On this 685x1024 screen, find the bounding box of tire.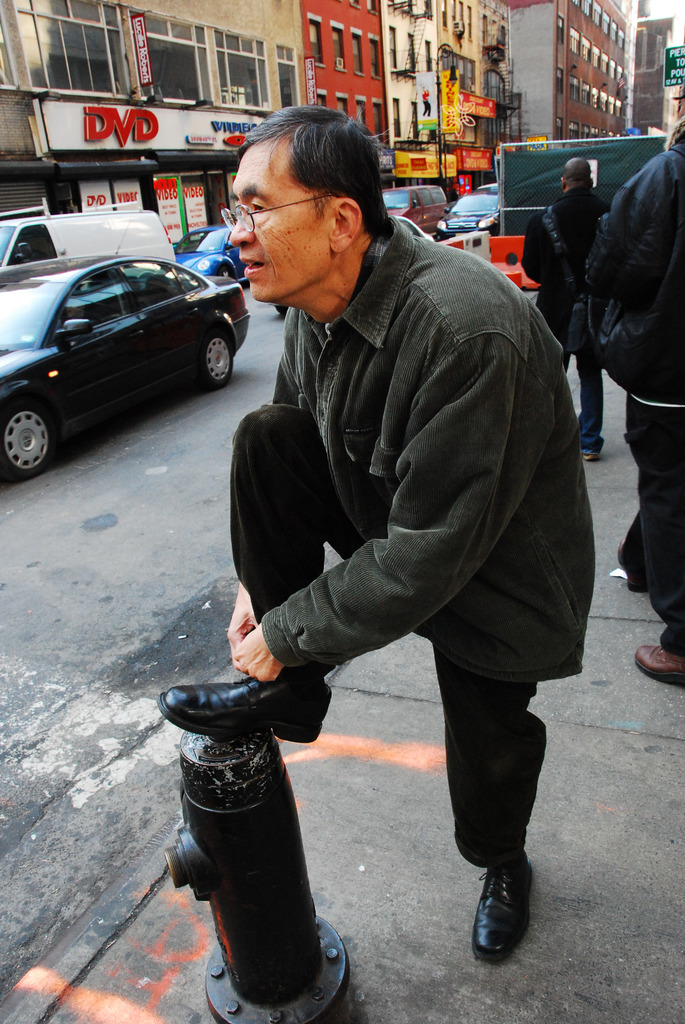
Bounding box: detection(3, 399, 62, 481).
